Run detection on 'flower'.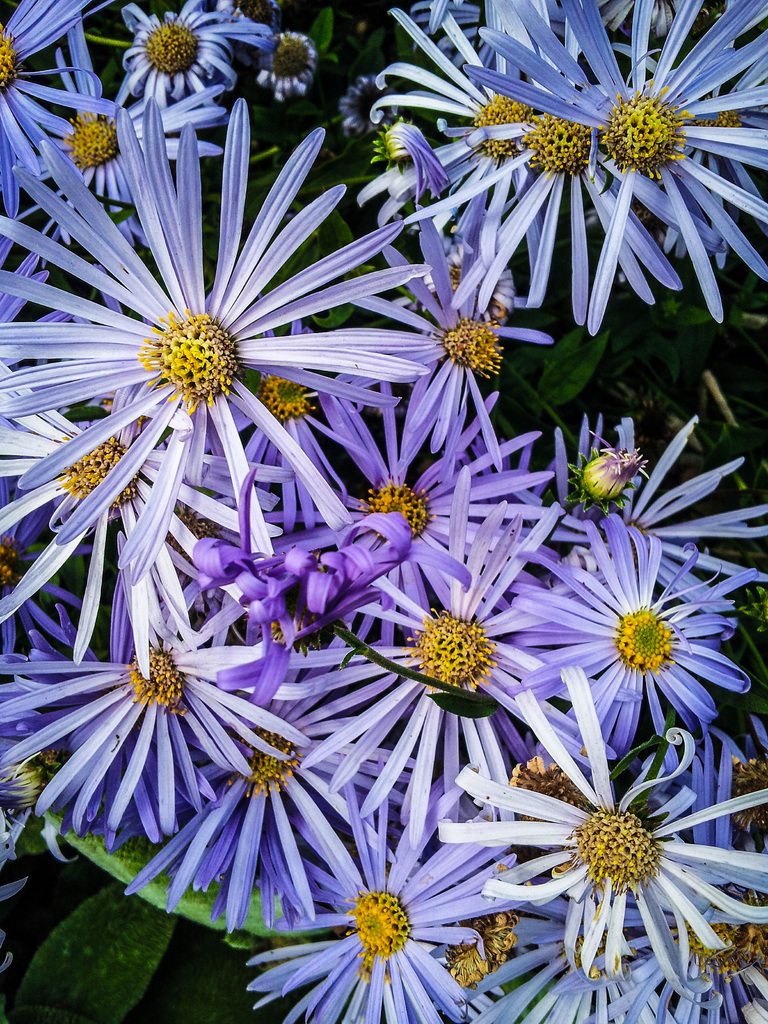
Result: x1=0 y1=0 x2=107 y2=184.
